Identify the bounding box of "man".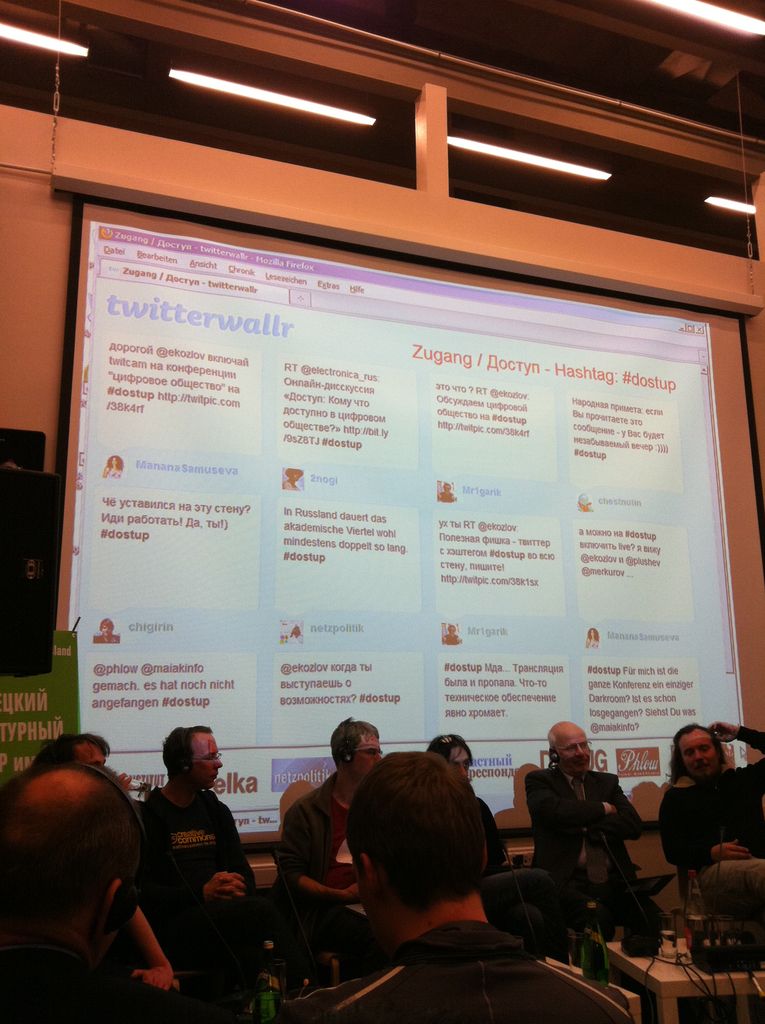
(658,720,764,922).
